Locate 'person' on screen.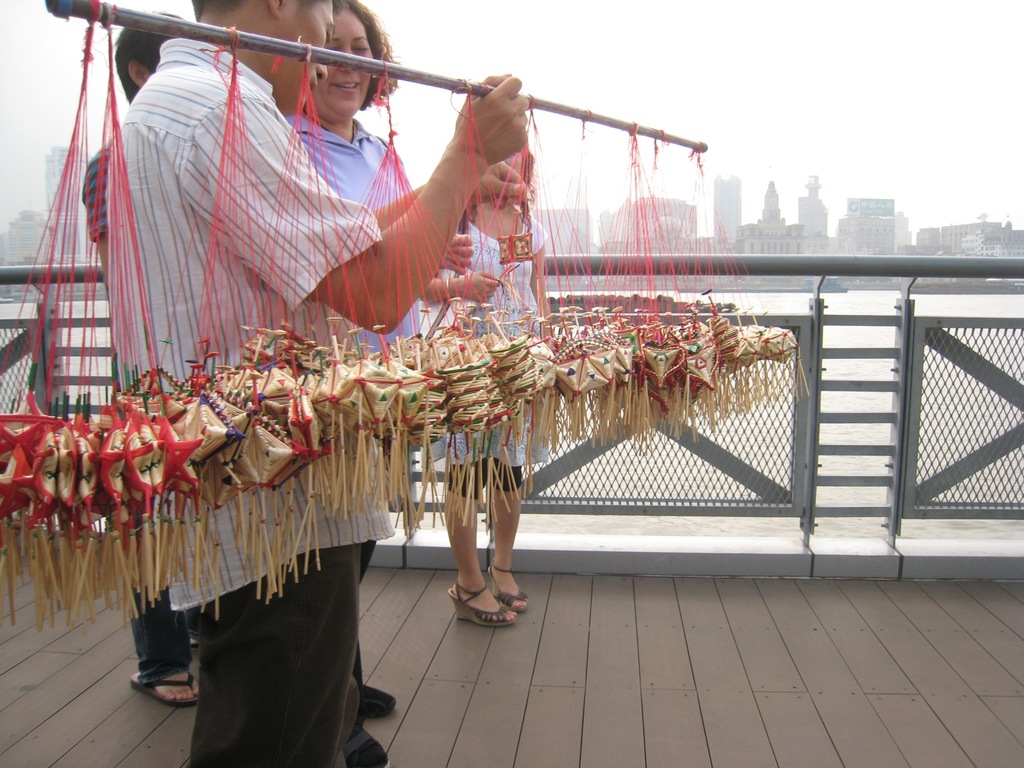
On screen at x1=420 y1=146 x2=559 y2=628.
